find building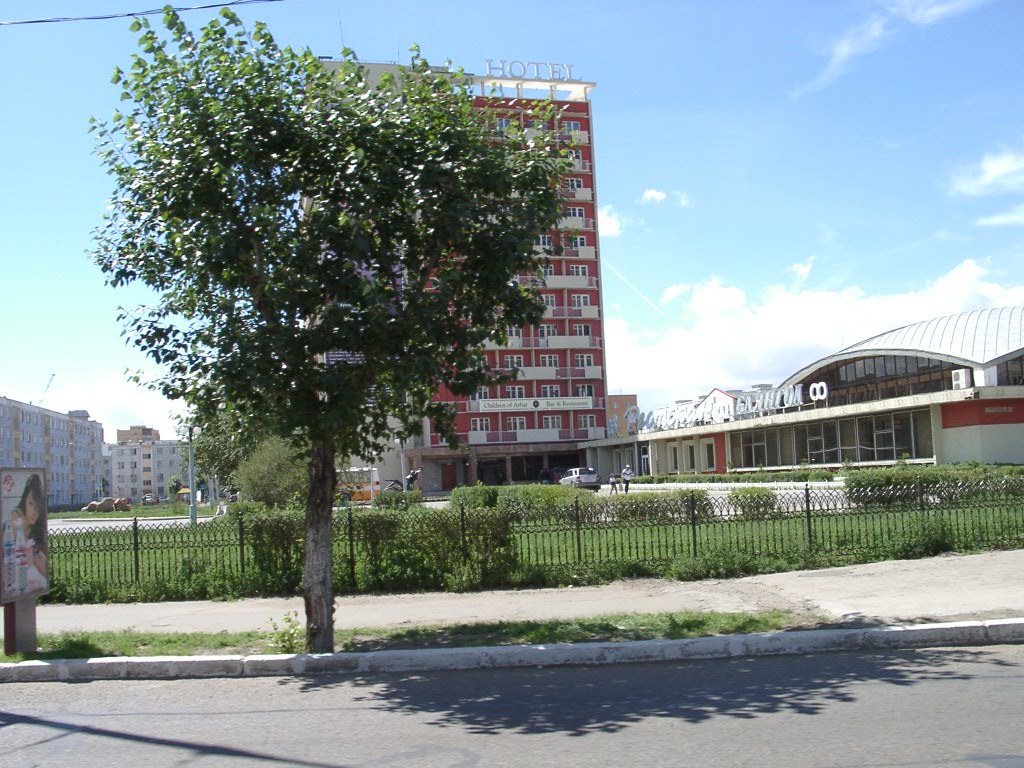
select_region(299, 15, 637, 498)
